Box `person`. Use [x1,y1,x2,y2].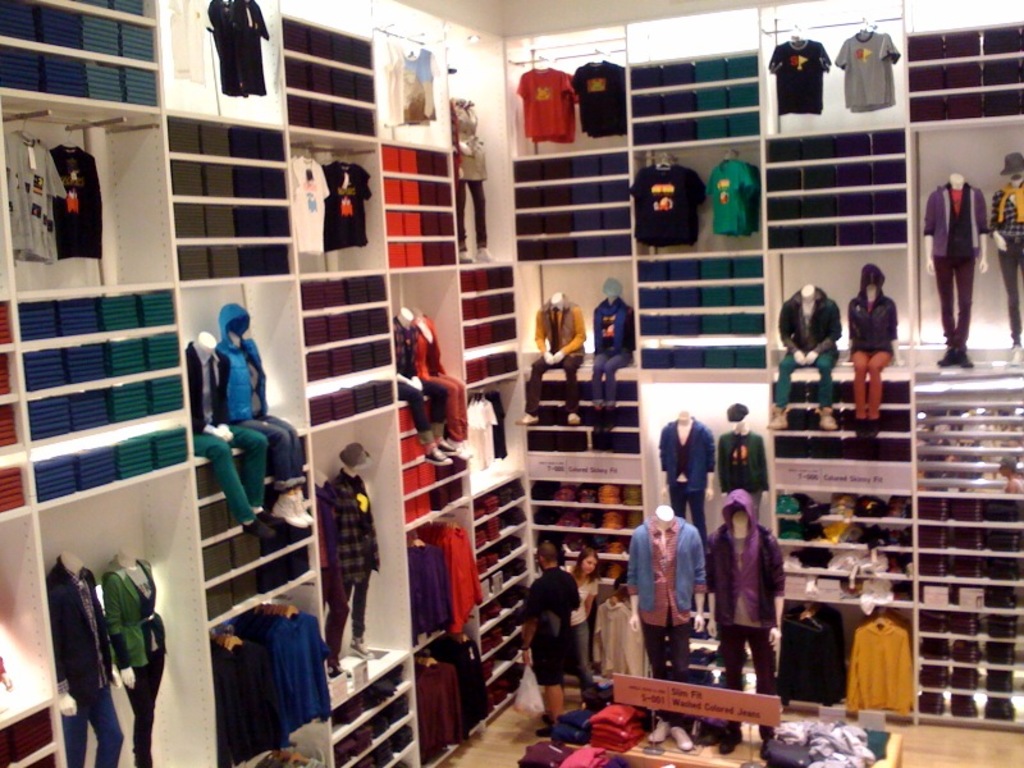
[708,489,786,751].
